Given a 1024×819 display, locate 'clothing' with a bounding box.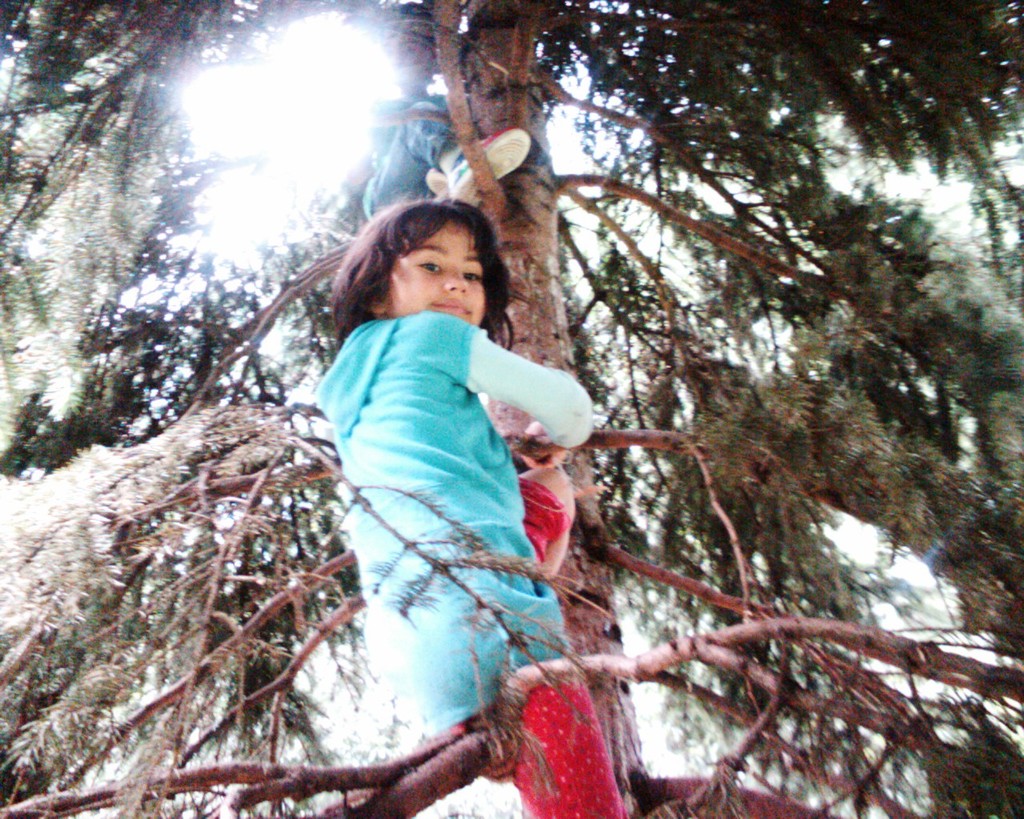
Located: 290 258 606 702.
